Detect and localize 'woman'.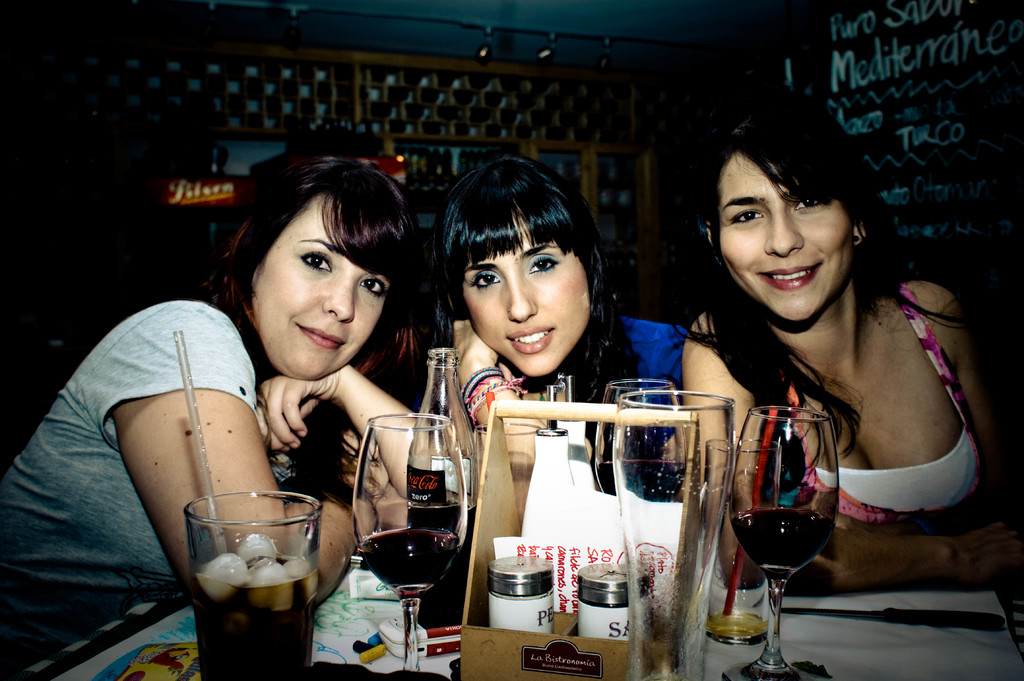
Localized at 421 152 687 571.
